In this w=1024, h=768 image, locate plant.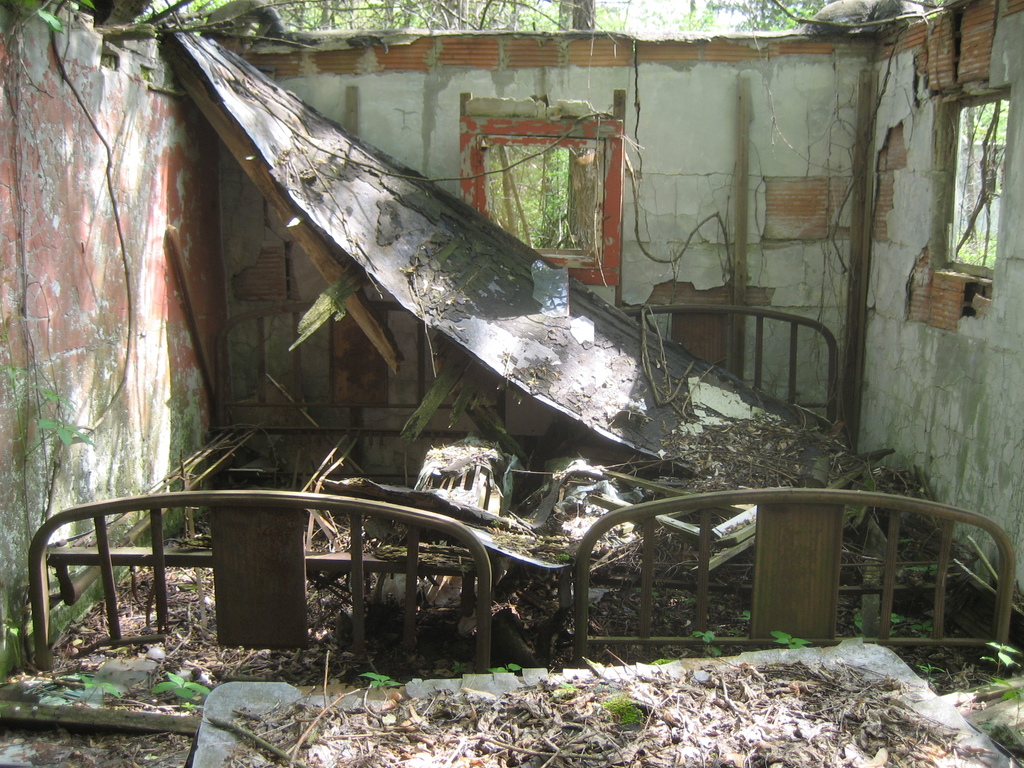
Bounding box: locate(854, 610, 908, 640).
